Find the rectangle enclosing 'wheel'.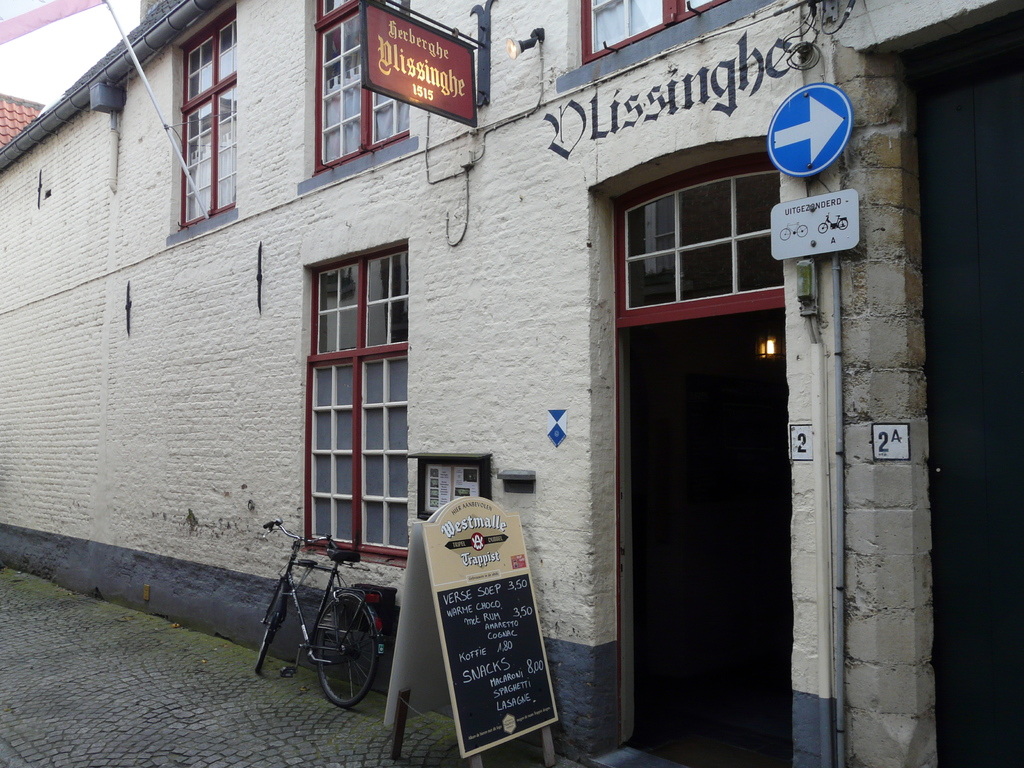
left=312, top=603, right=380, bottom=703.
